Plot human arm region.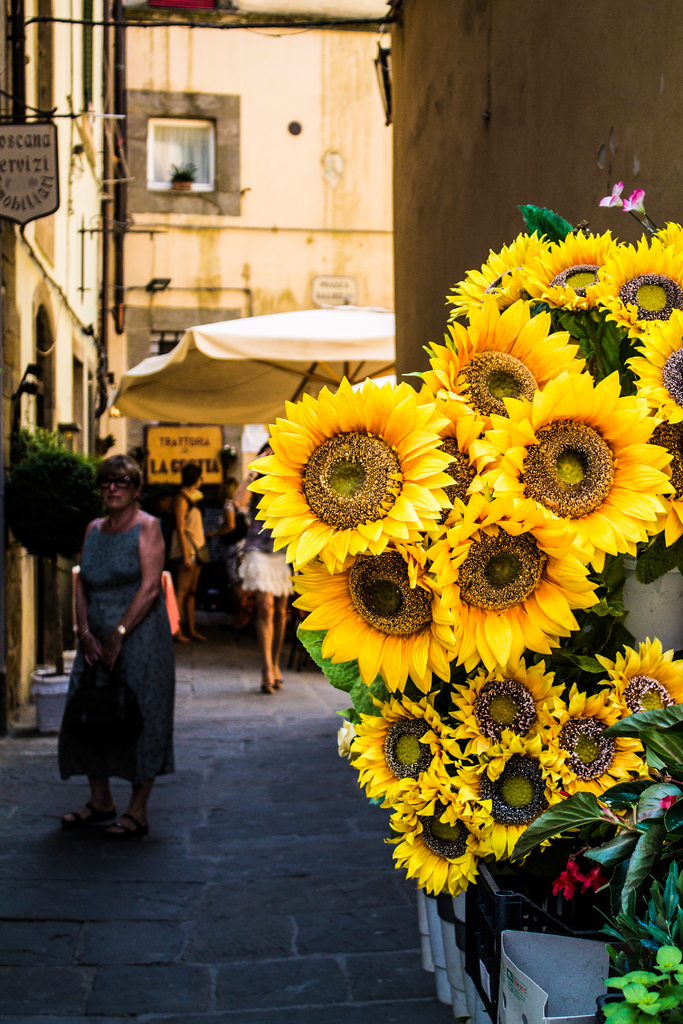
Plotted at Rect(101, 524, 164, 667).
